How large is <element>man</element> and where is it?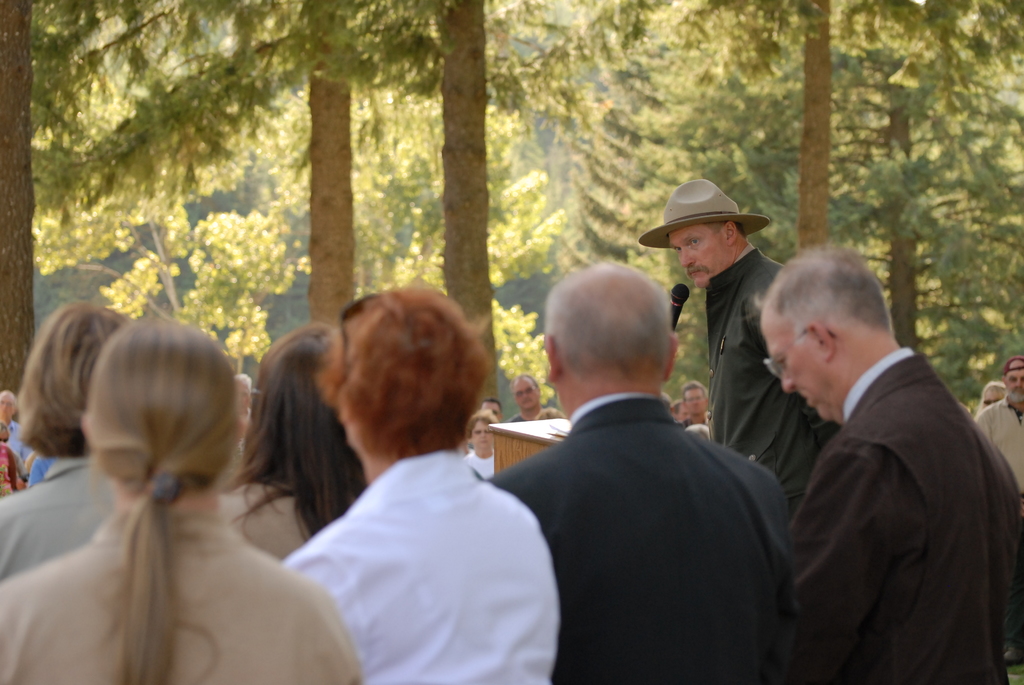
Bounding box: (left=636, top=177, right=833, bottom=519).
